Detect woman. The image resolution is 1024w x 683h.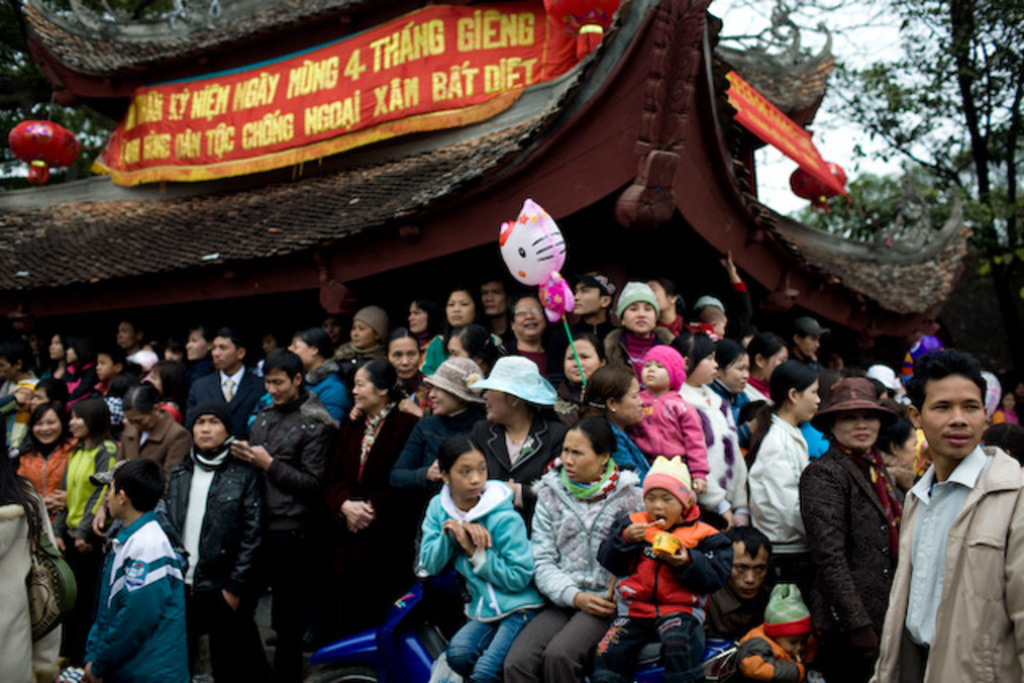
339, 304, 398, 385.
